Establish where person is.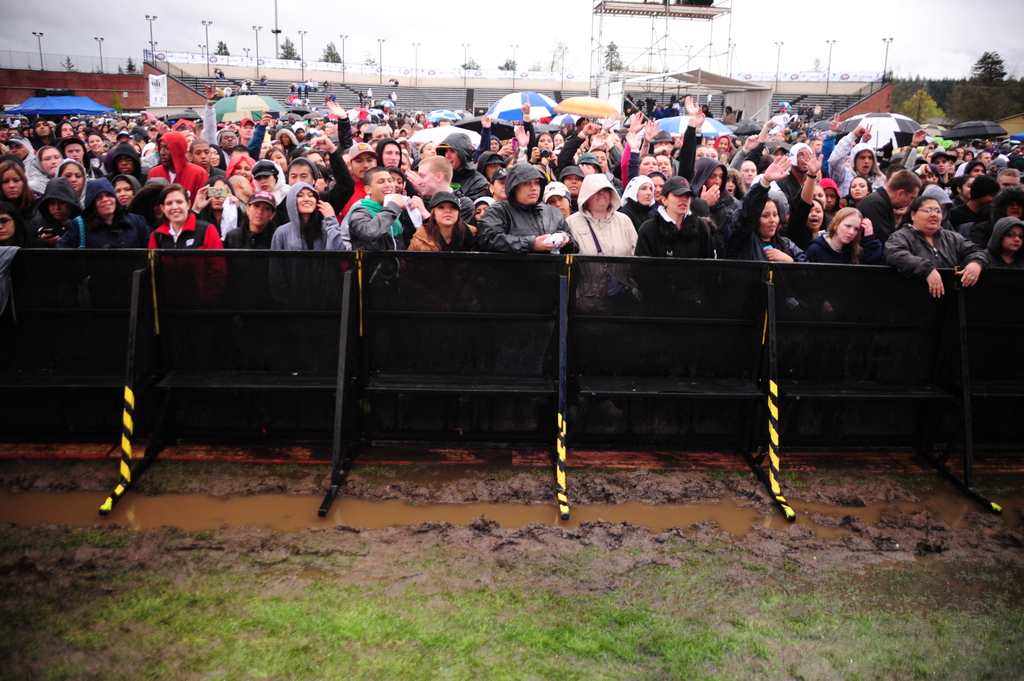
Established at (0,200,42,250).
